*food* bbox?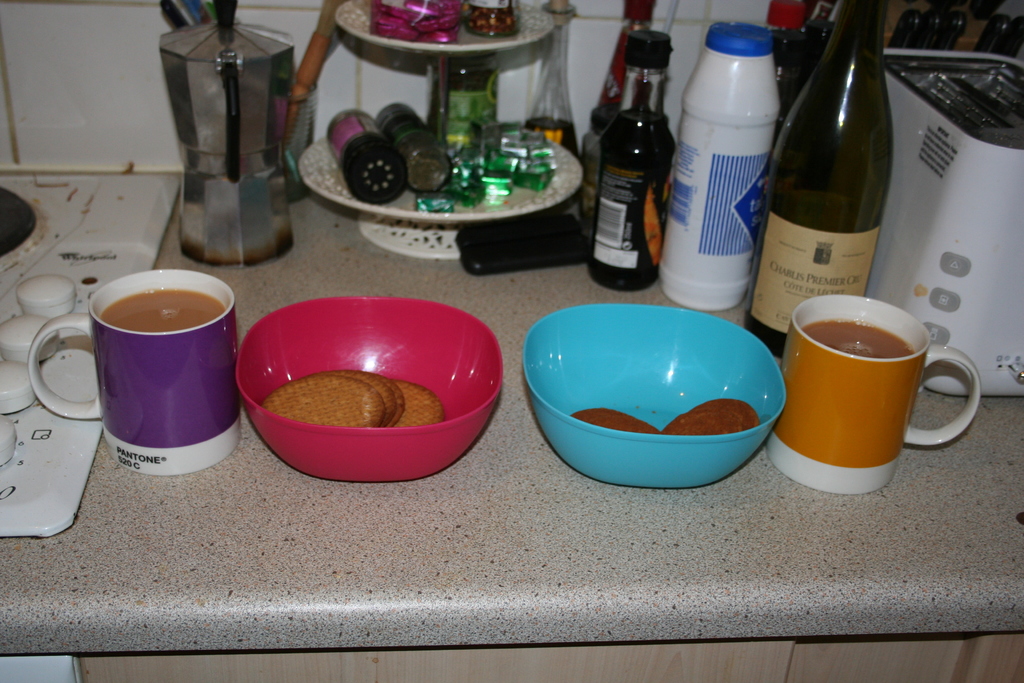
<bbox>314, 365, 396, 425</bbox>
